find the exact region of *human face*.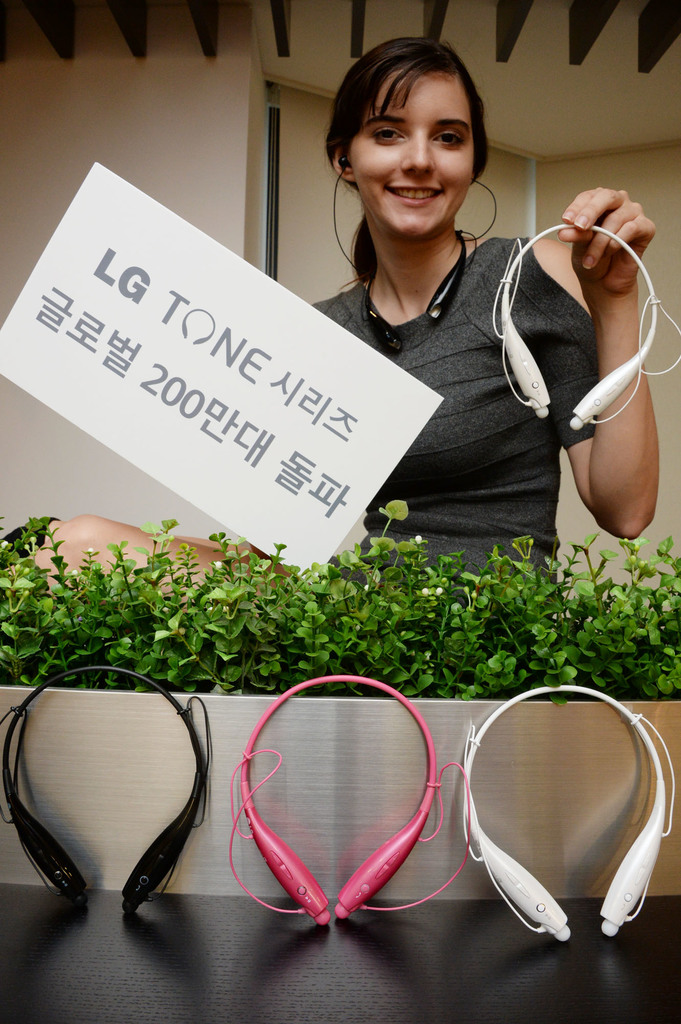
Exact region: pyautogui.locateOnScreen(350, 78, 472, 234).
